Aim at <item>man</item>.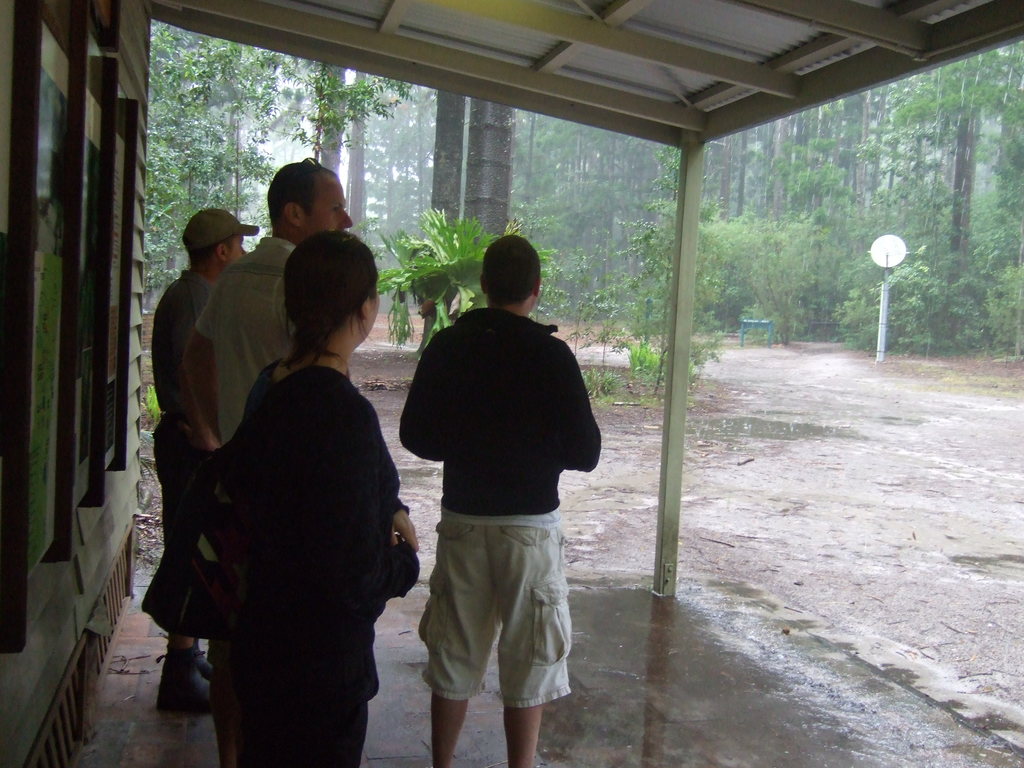
Aimed at box=[175, 159, 351, 767].
